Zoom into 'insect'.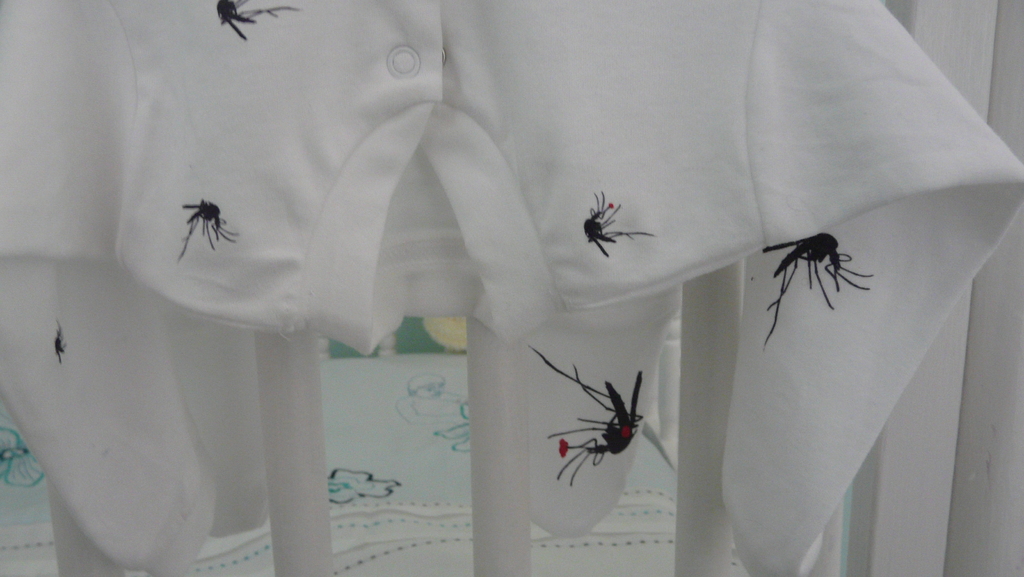
Zoom target: (left=530, top=346, right=645, bottom=489).
